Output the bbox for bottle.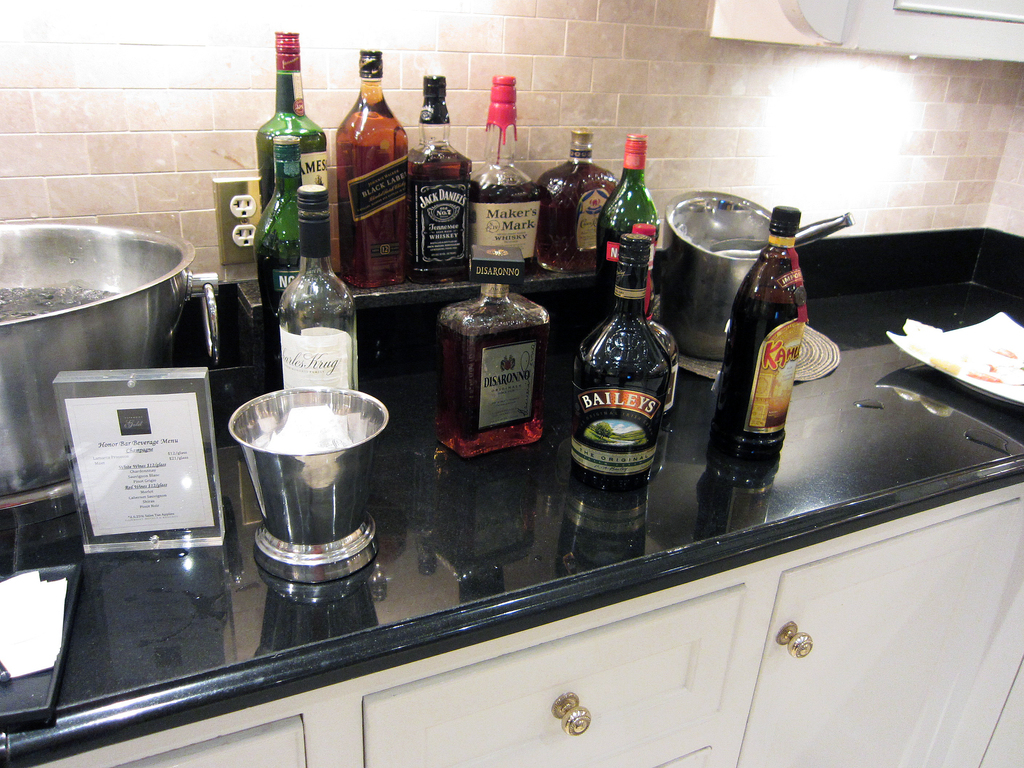
pyautogui.locateOnScreen(408, 70, 473, 283).
